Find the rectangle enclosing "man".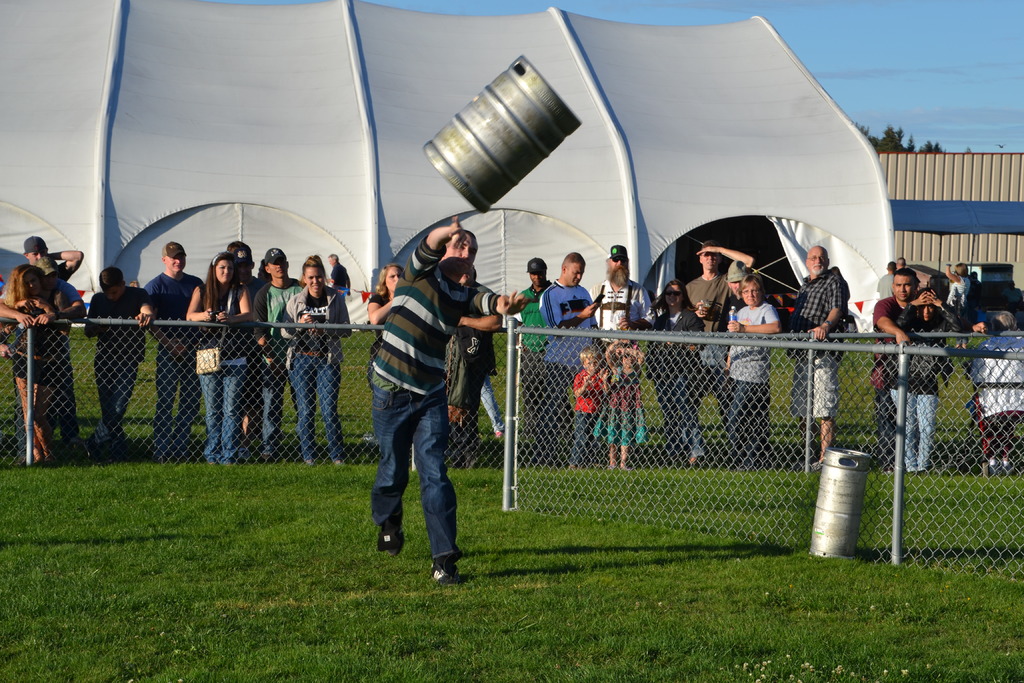
21/238/85/294.
